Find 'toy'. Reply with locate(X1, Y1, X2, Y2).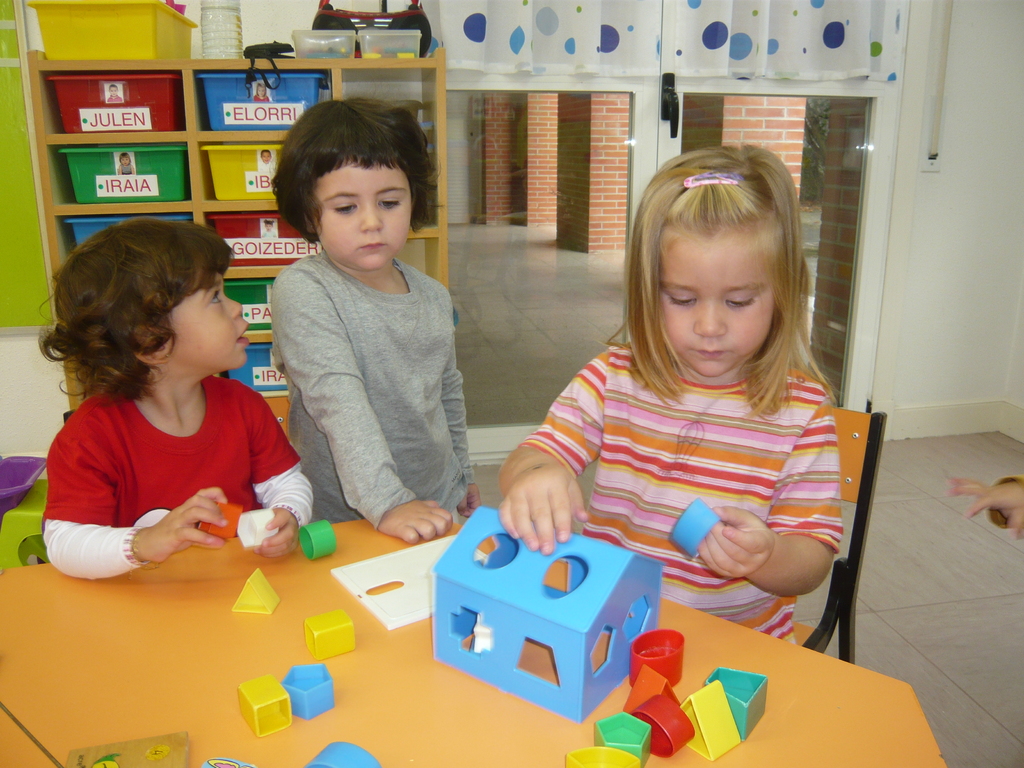
locate(237, 672, 296, 730).
